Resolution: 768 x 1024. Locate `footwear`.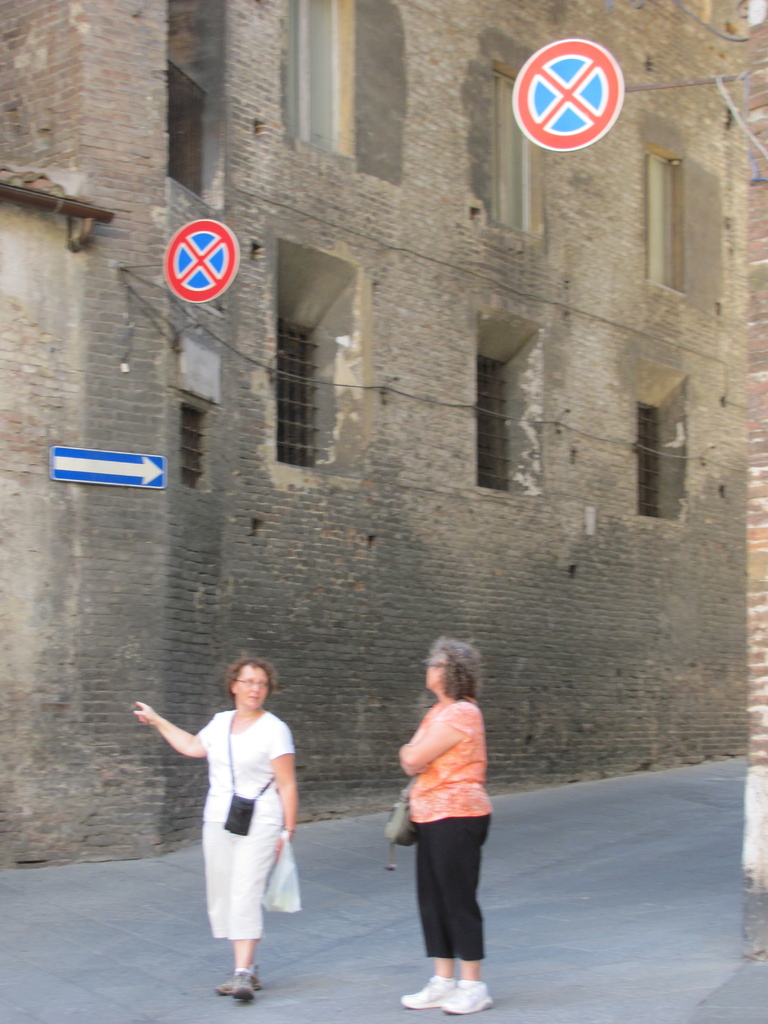
{"left": 212, "top": 970, "right": 263, "bottom": 1000}.
